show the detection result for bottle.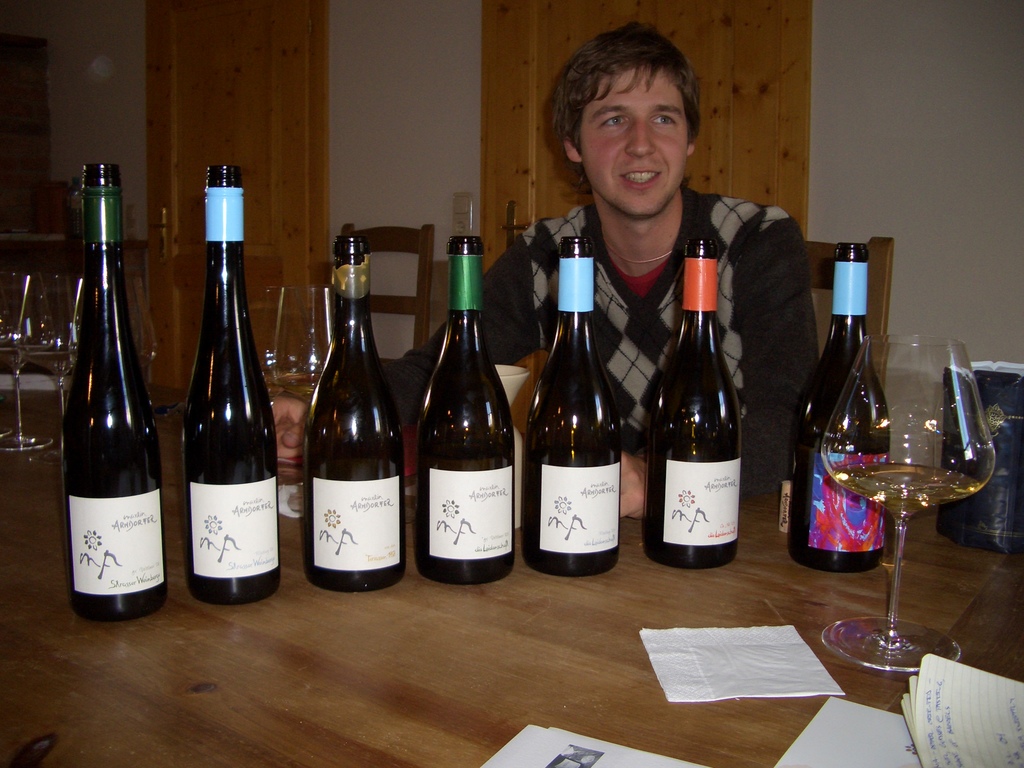
rect(525, 237, 622, 579).
